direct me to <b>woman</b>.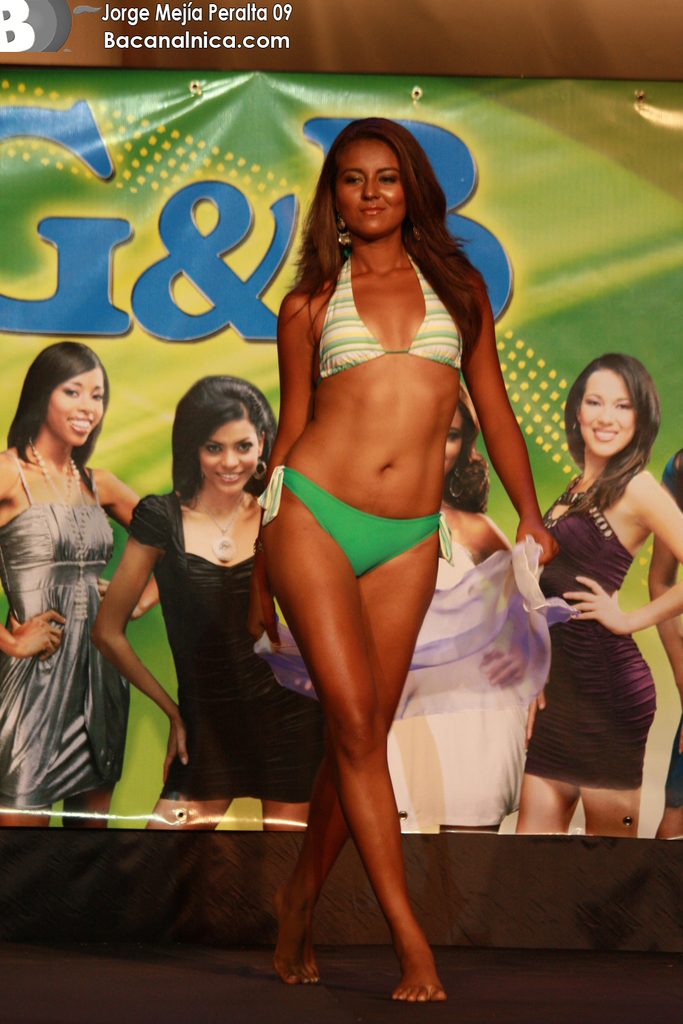
Direction: x1=512 y1=335 x2=678 y2=893.
